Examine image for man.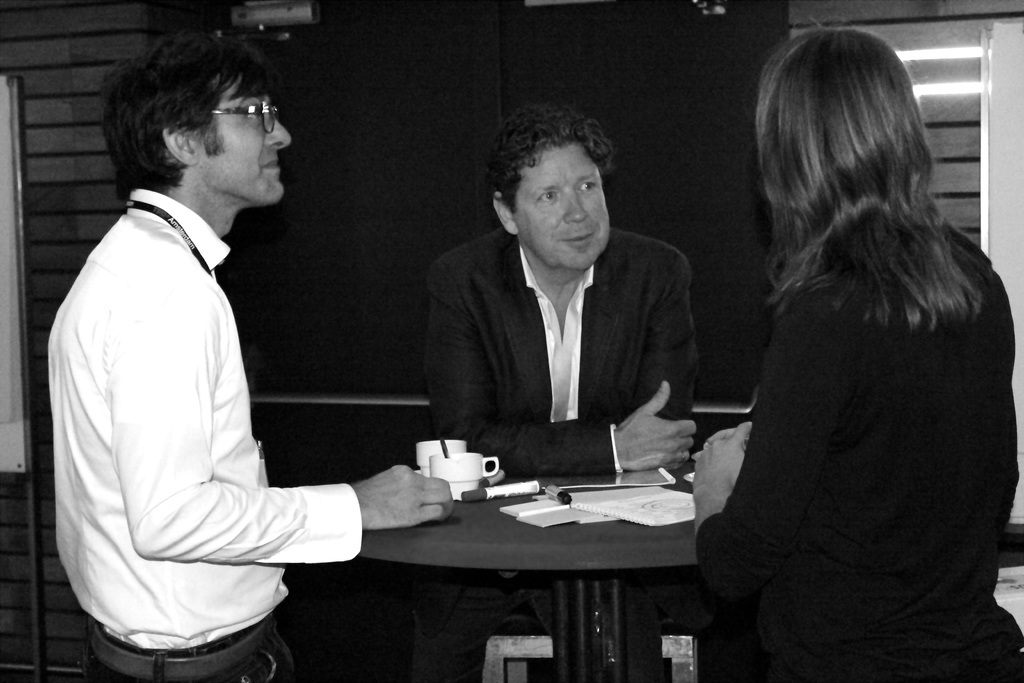
Examination result: box=[410, 118, 721, 514].
